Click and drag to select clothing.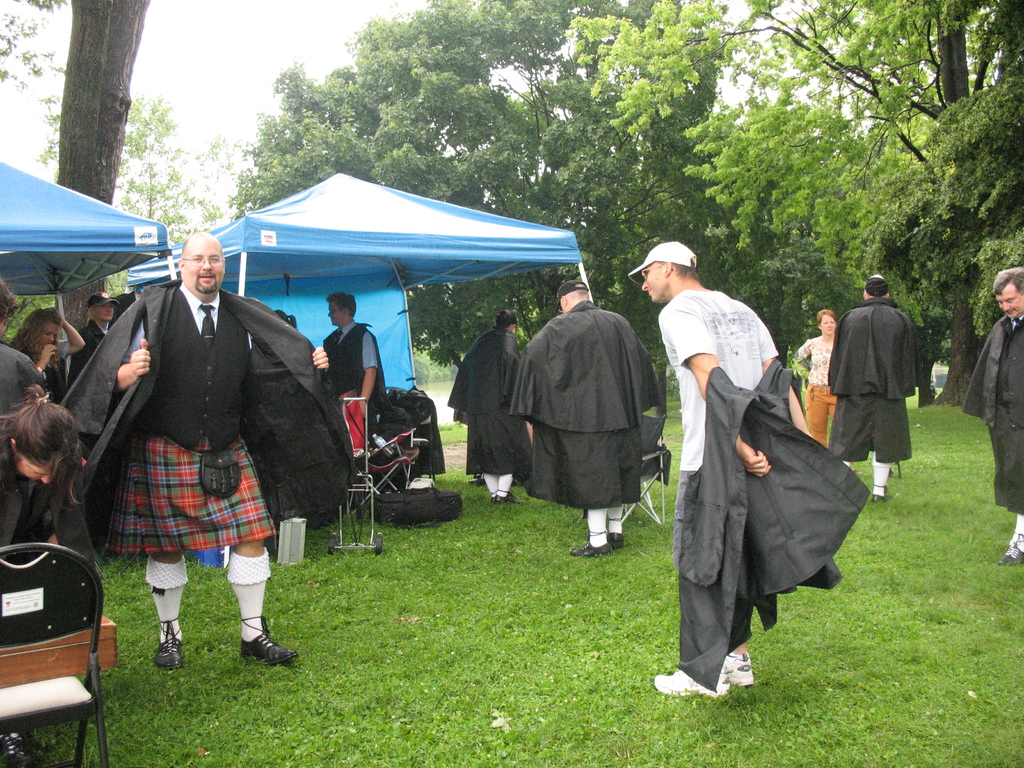
Selection: [x1=796, y1=336, x2=836, y2=445].
